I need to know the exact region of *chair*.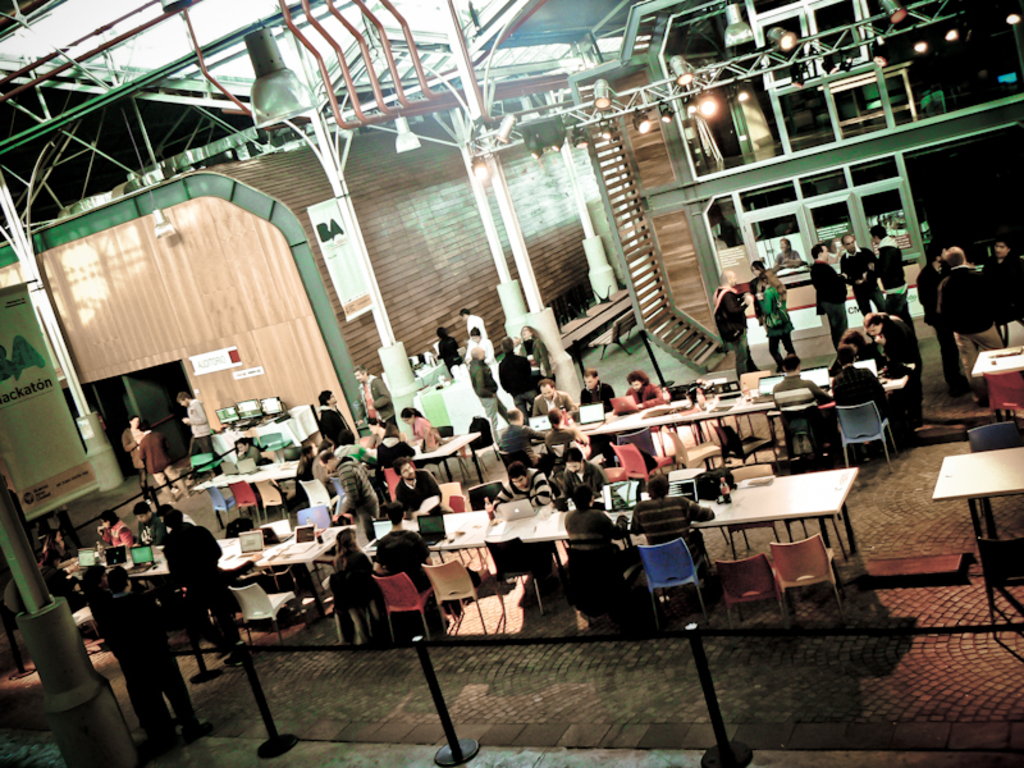
Region: {"left": 986, "top": 361, "right": 1023, "bottom": 420}.
